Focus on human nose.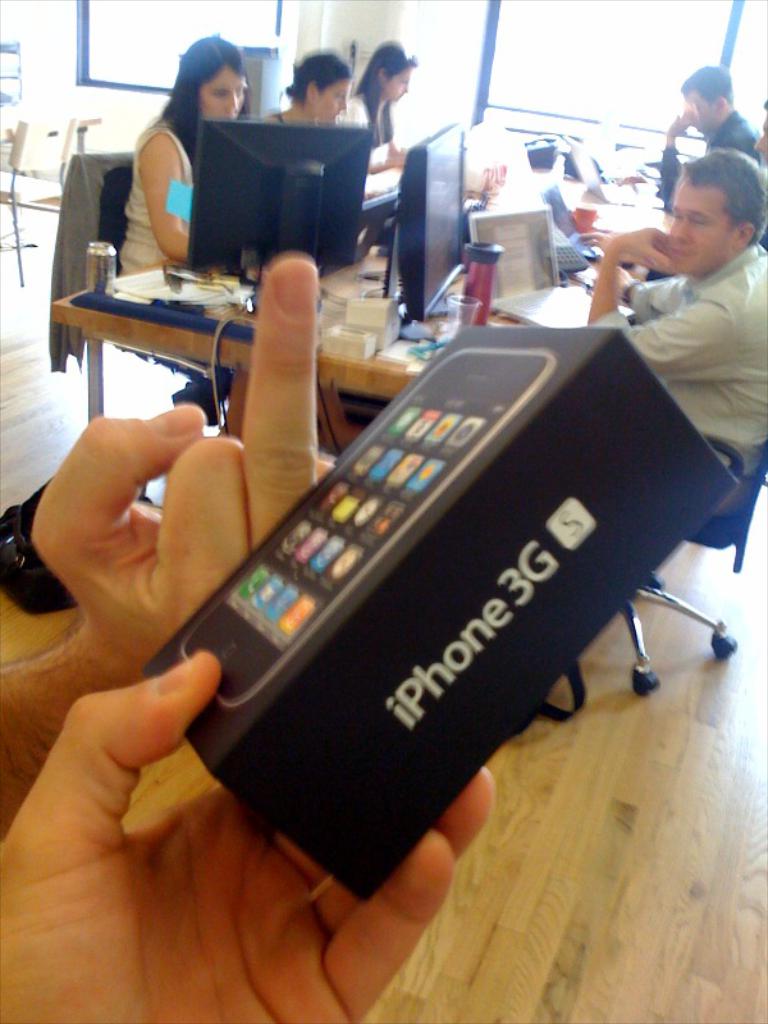
Focused at locate(227, 91, 239, 110).
